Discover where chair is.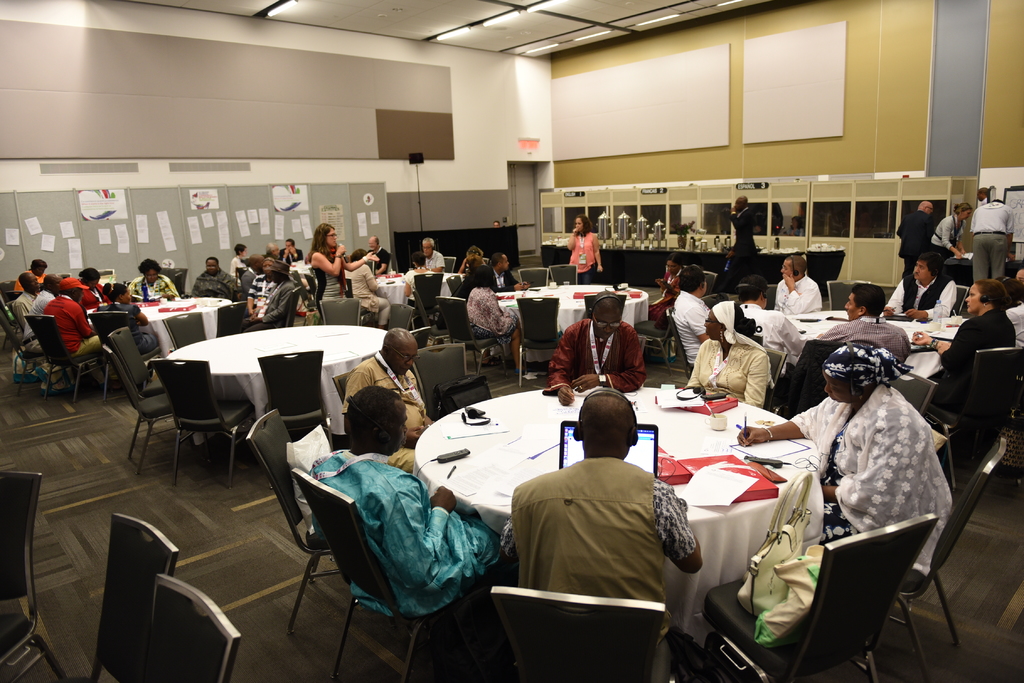
Discovered at Rect(828, 281, 867, 311).
